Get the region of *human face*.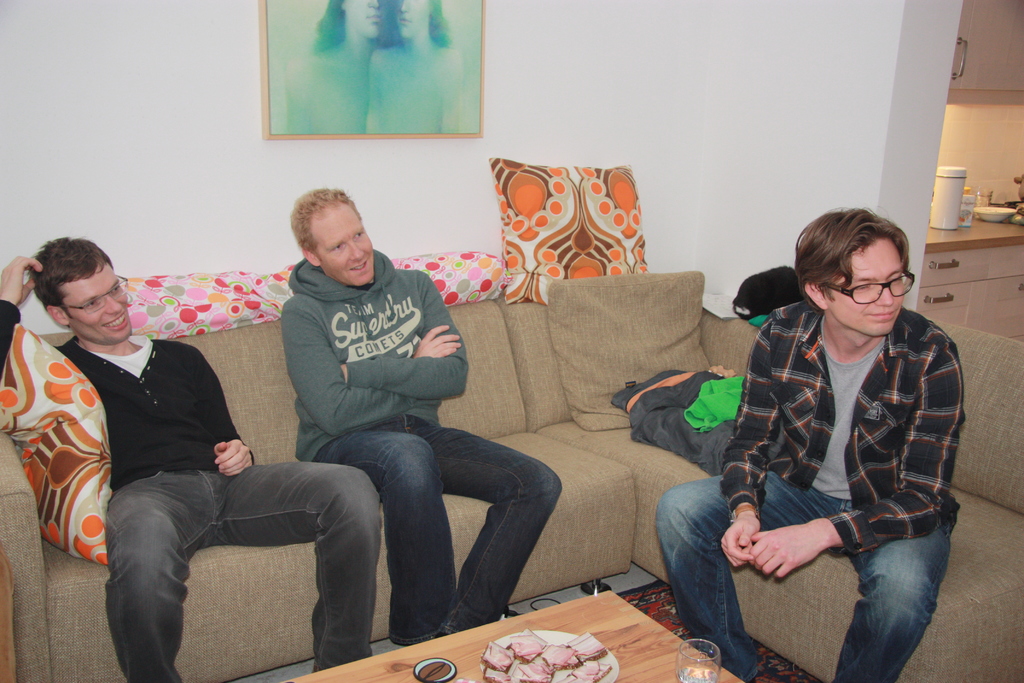
(left=317, top=198, right=372, bottom=283).
